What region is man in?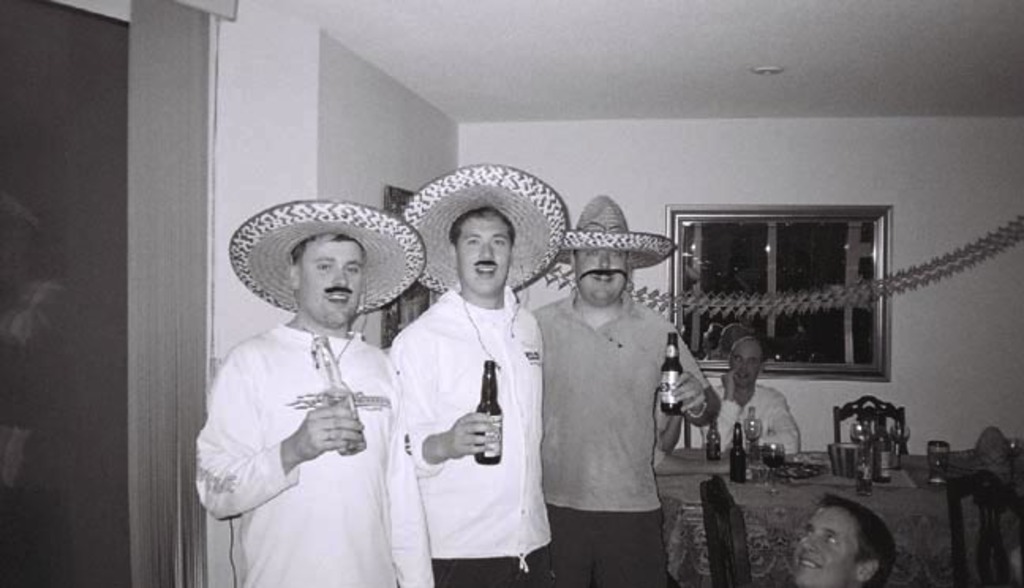
bbox=[191, 190, 441, 586].
